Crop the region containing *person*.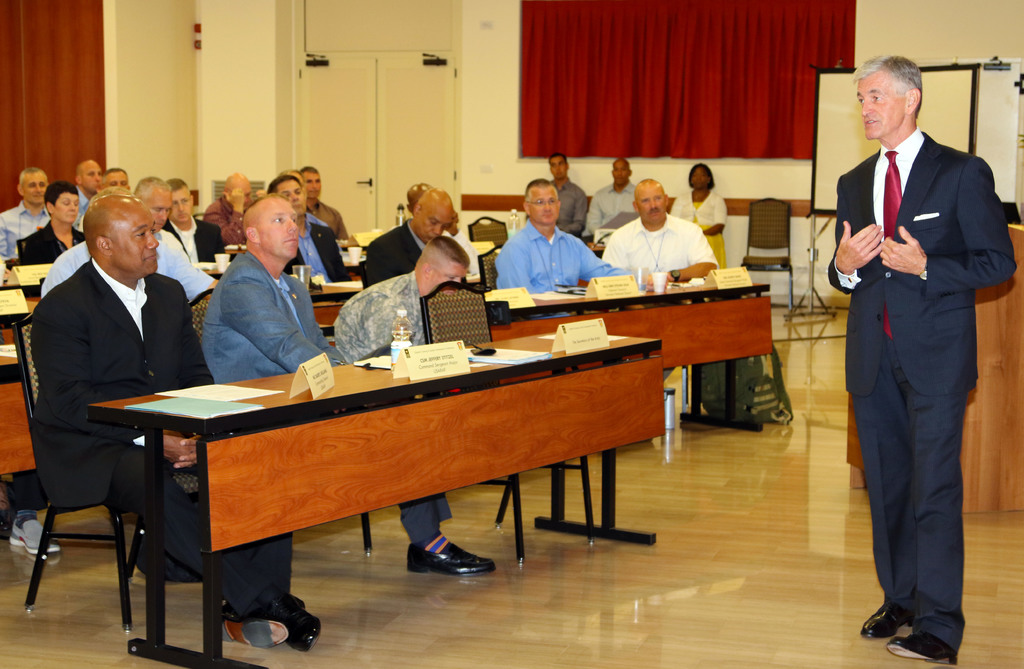
Crop region: [827,54,1016,668].
